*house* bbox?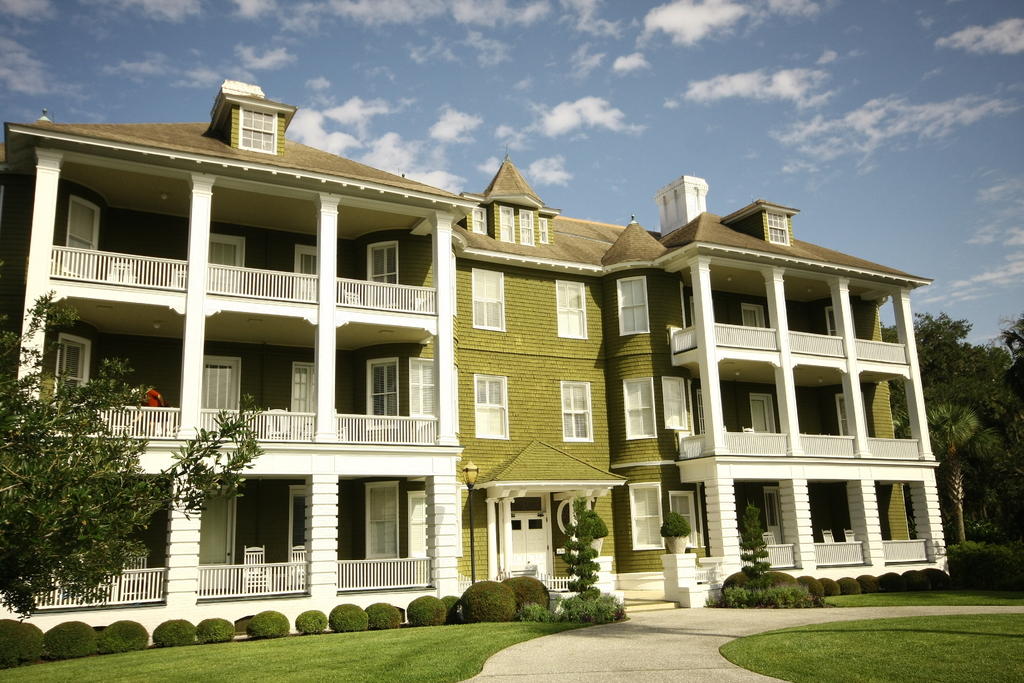
0:79:952:614
